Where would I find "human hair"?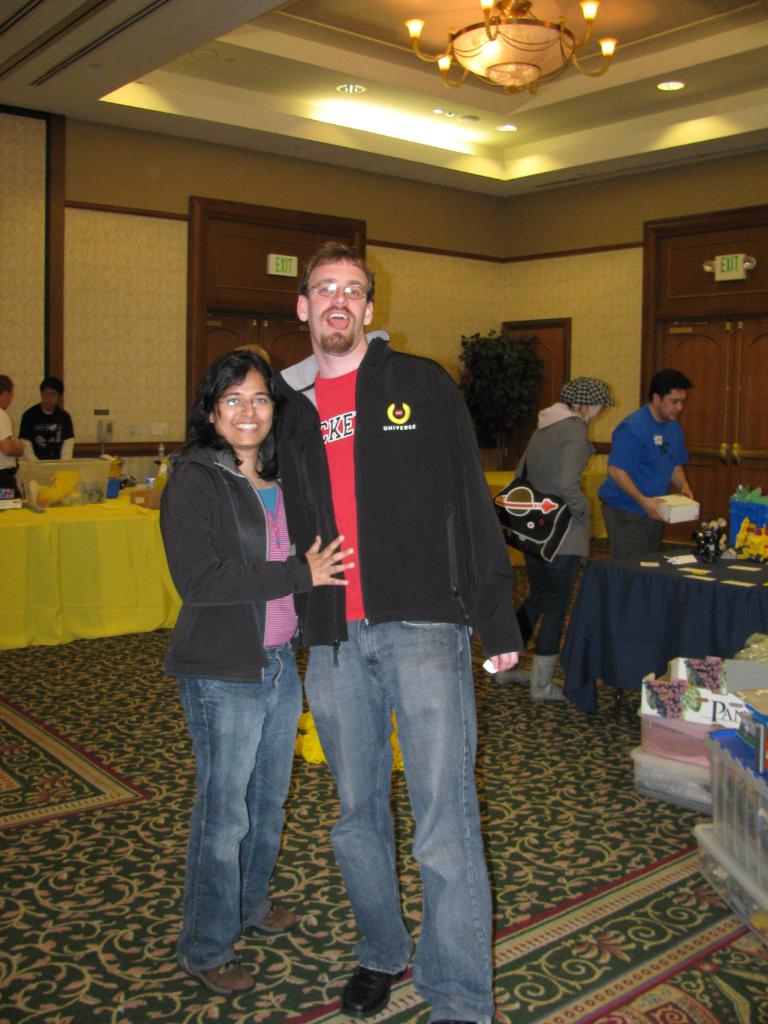
At pyautogui.locateOnScreen(37, 376, 65, 395).
